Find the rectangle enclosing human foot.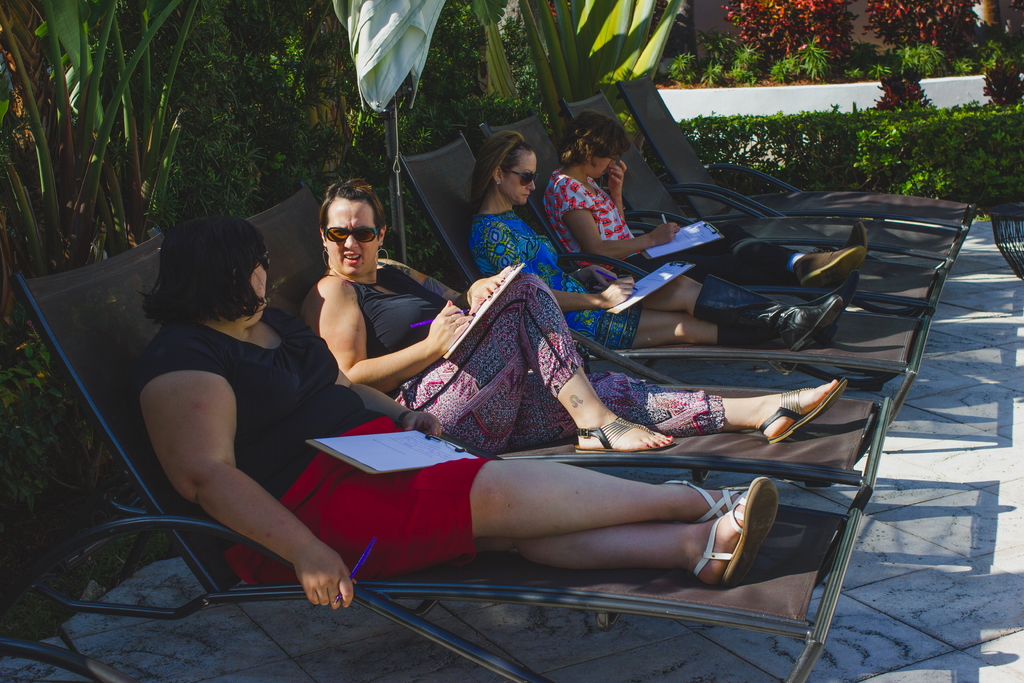
bbox=[754, 378, 842, 441].
